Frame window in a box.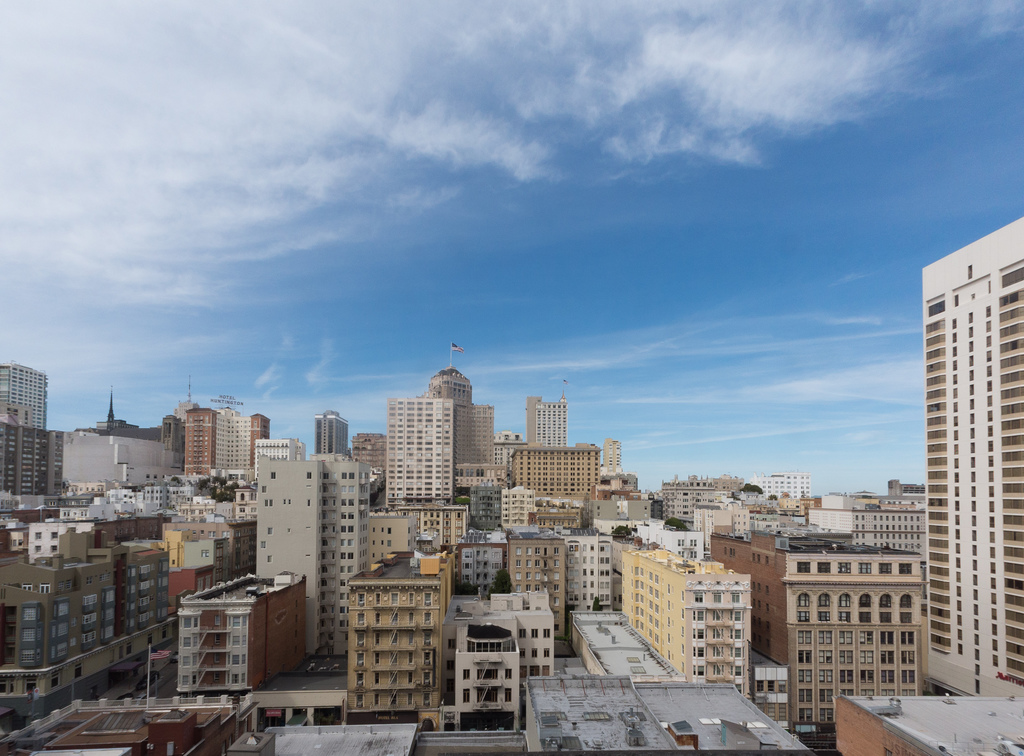
crop(862, 629, 879, 643).
